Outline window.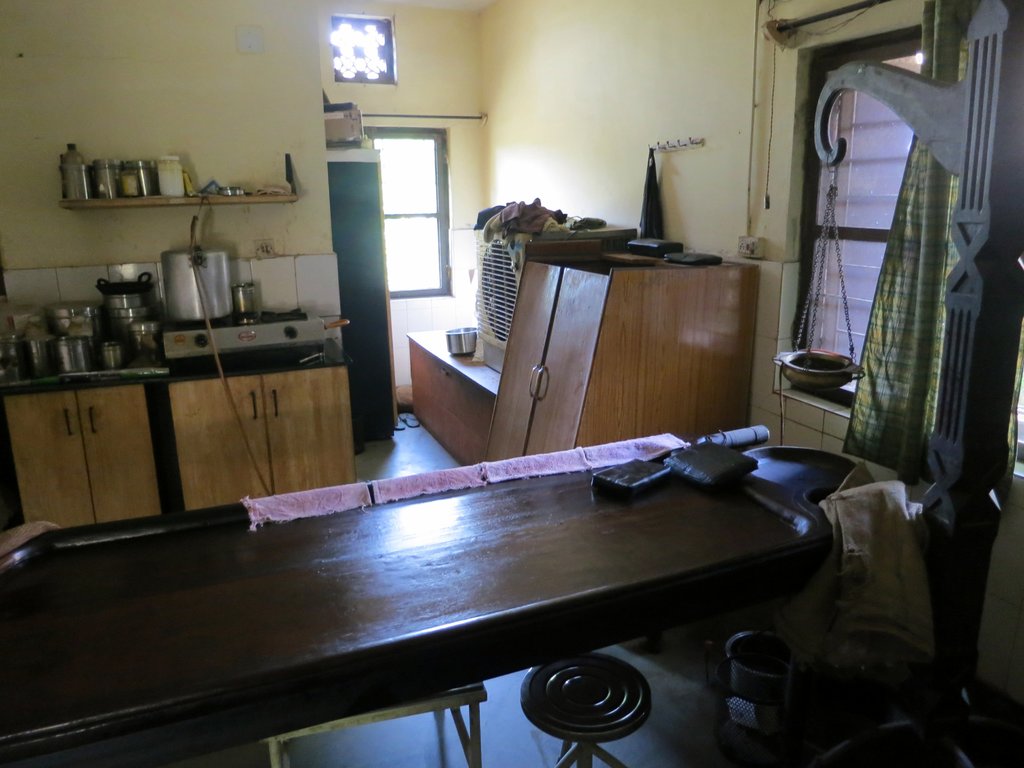
Outline: bbox(781, 22, 922, 415).
